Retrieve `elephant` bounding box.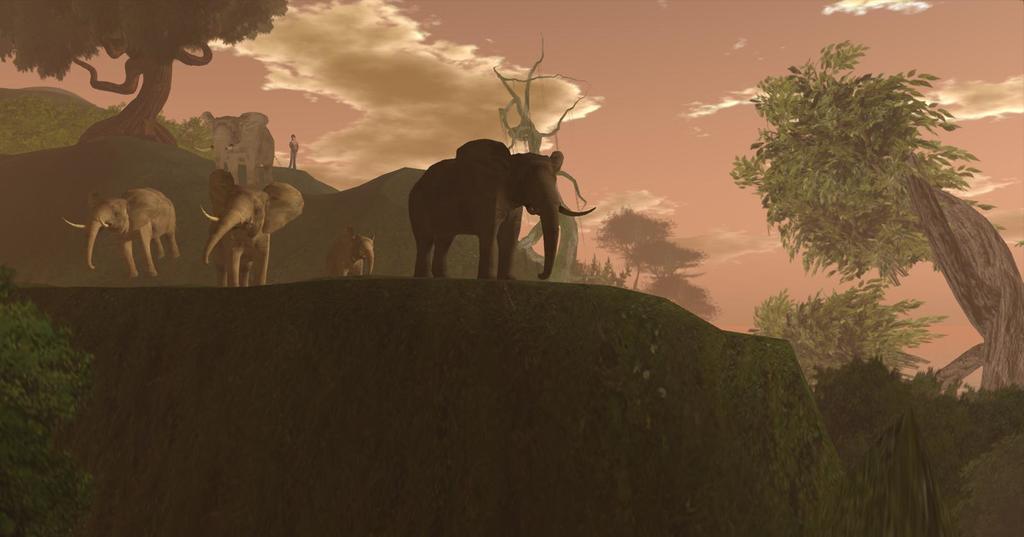
Bounding box: <bbox>320, 229, 371, 285</bbox>.
